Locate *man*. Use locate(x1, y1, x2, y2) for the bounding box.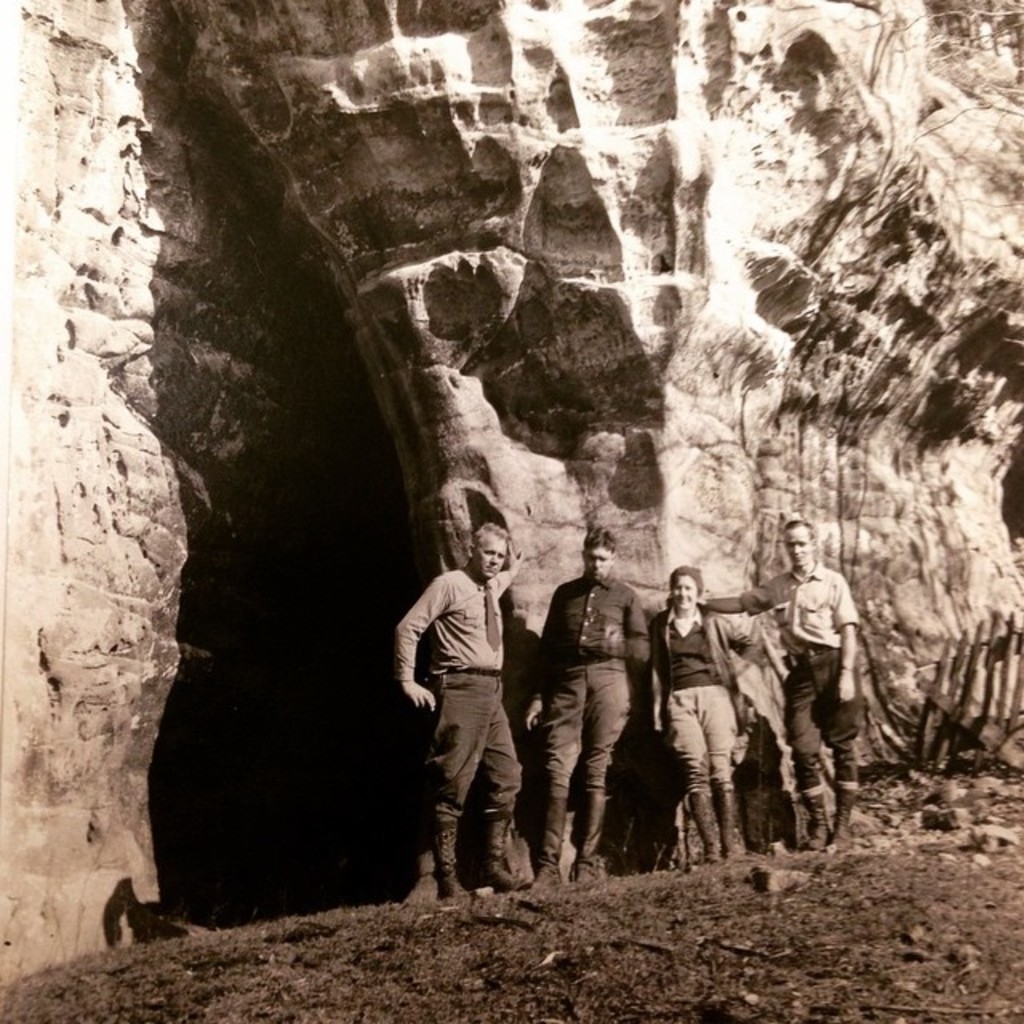
locate(392, 518, 531, 896).
